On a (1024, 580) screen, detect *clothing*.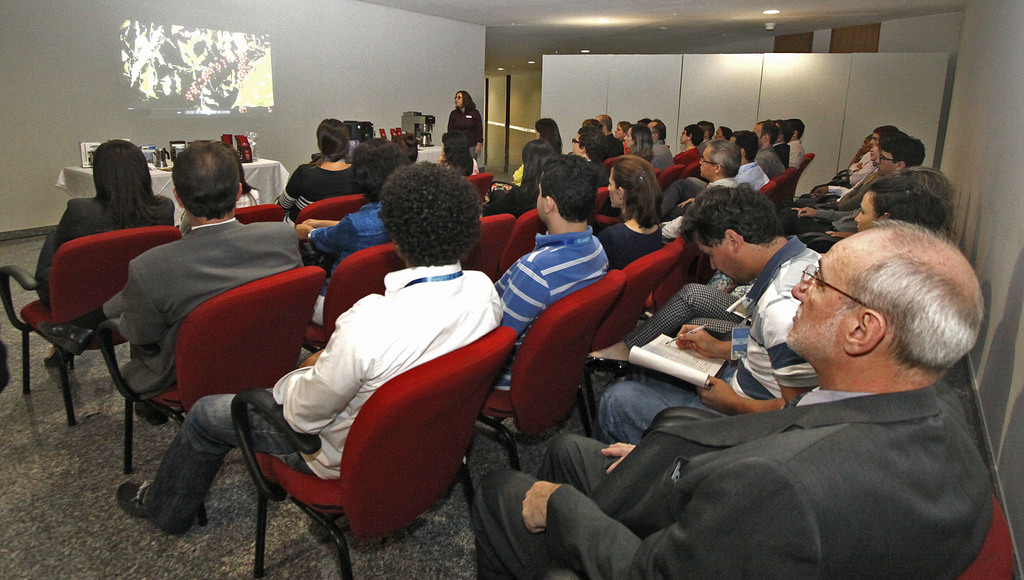
<bbox>797, 171, 874, 229</bbox>.
